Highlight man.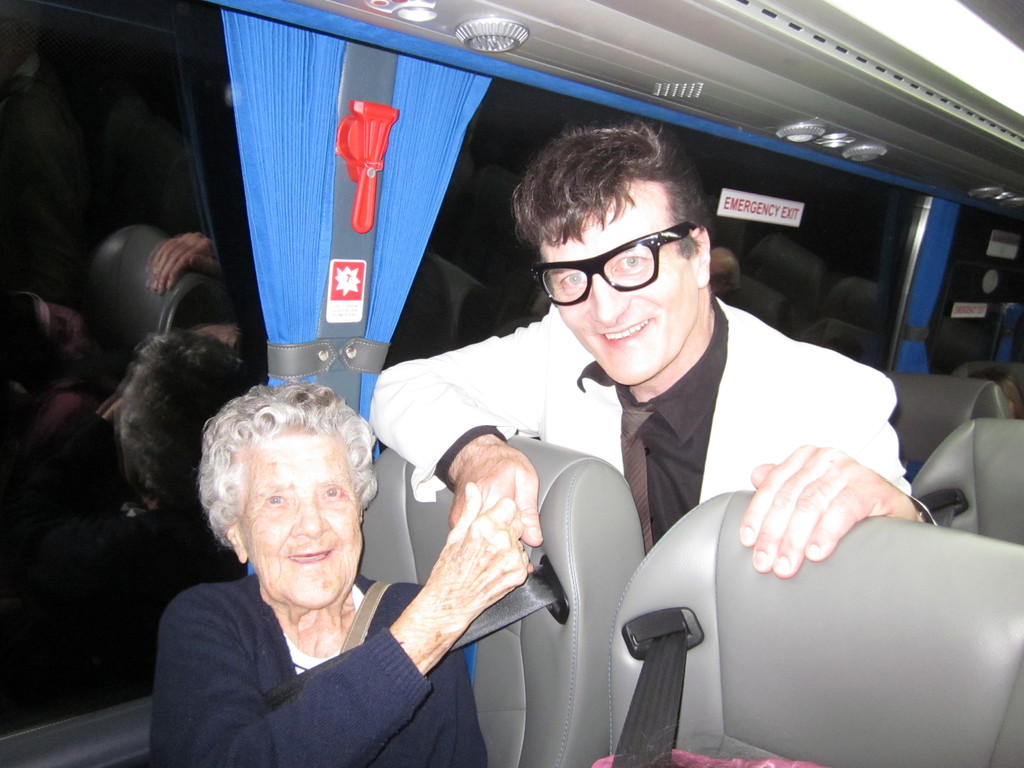
Highlighted region: bbox=[359, 121, 922, 600].
